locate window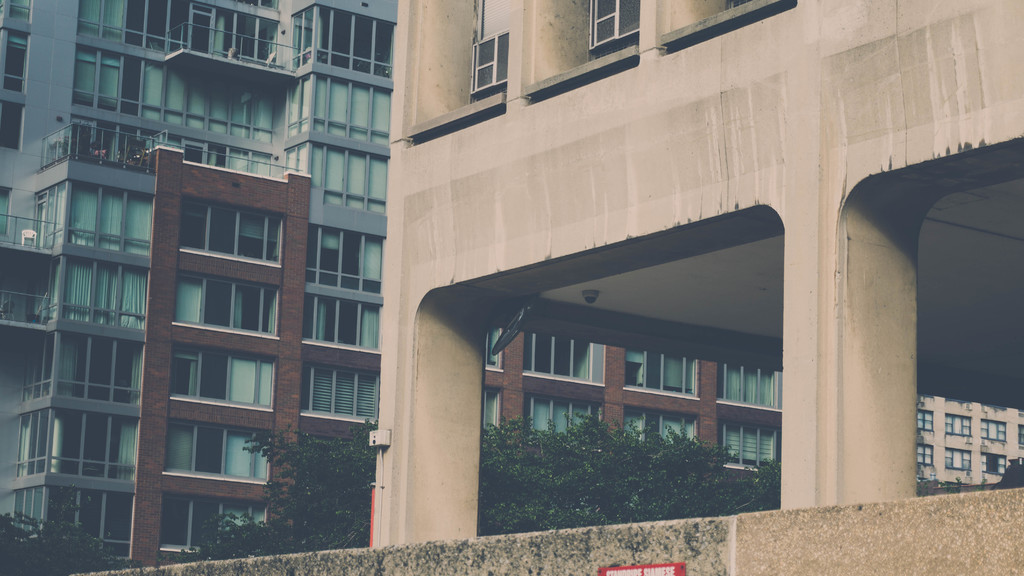
region(158, 495, 267, 554)
